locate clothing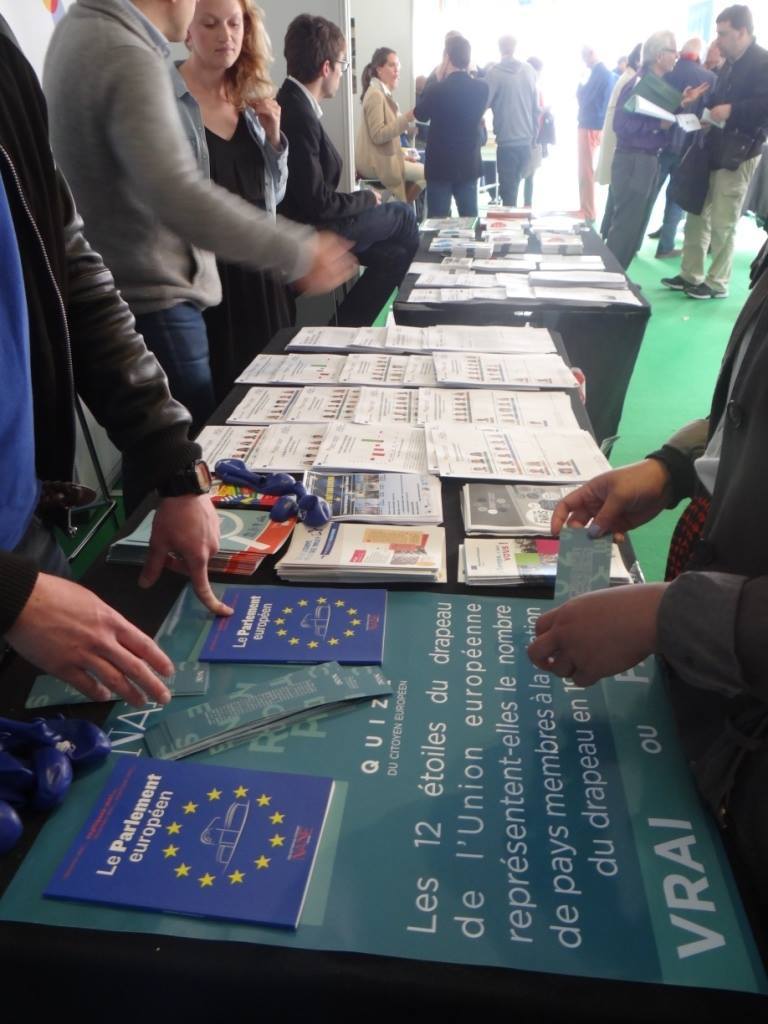
0:11:197:630
